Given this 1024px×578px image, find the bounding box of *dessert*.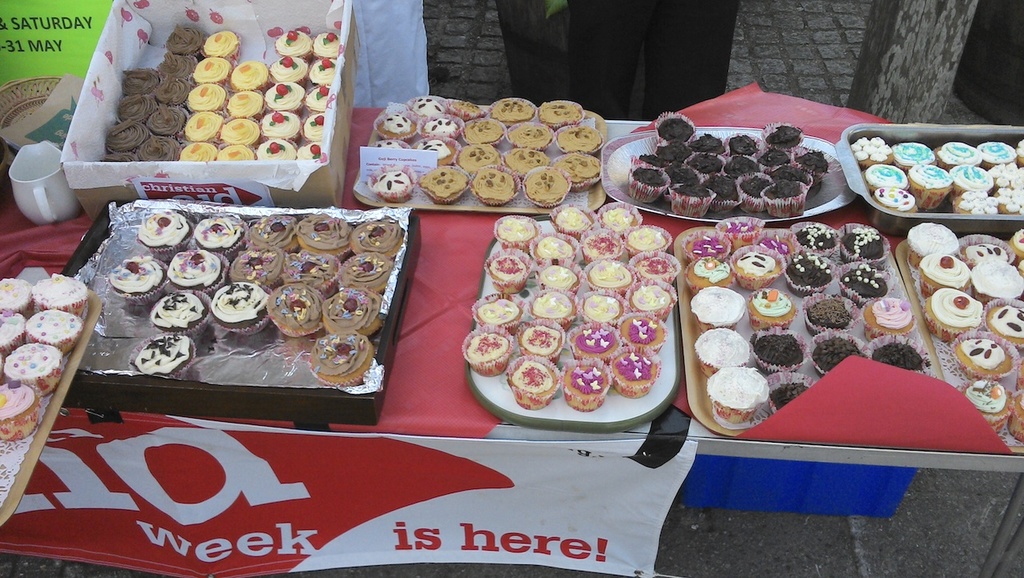
(563,151,601,189).
